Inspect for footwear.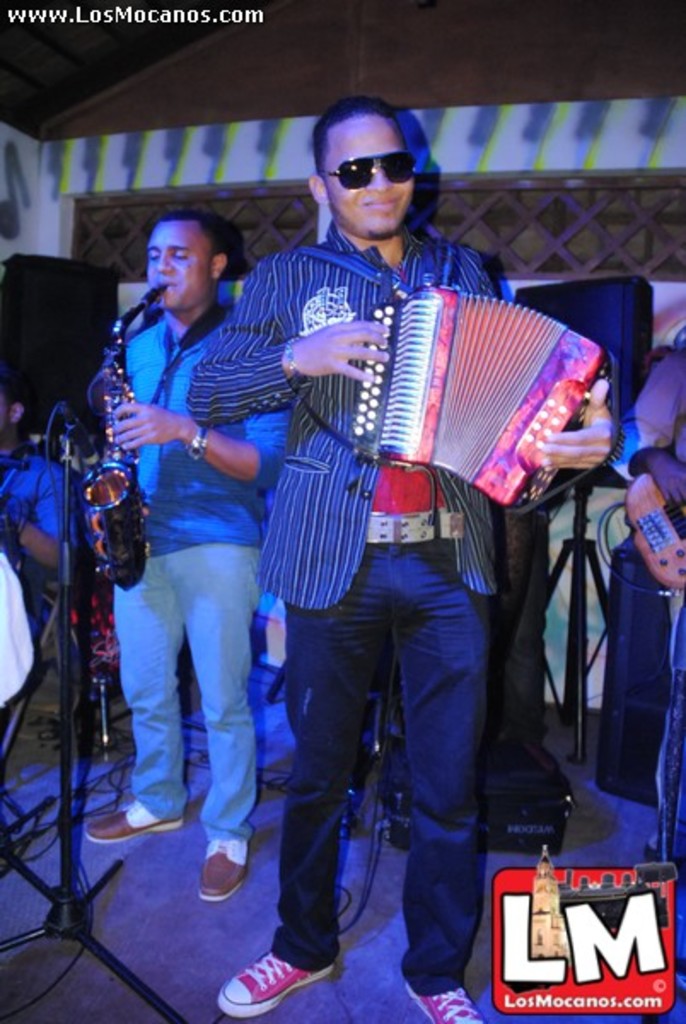
Inspection: detection(82, 802, 188, 843).
